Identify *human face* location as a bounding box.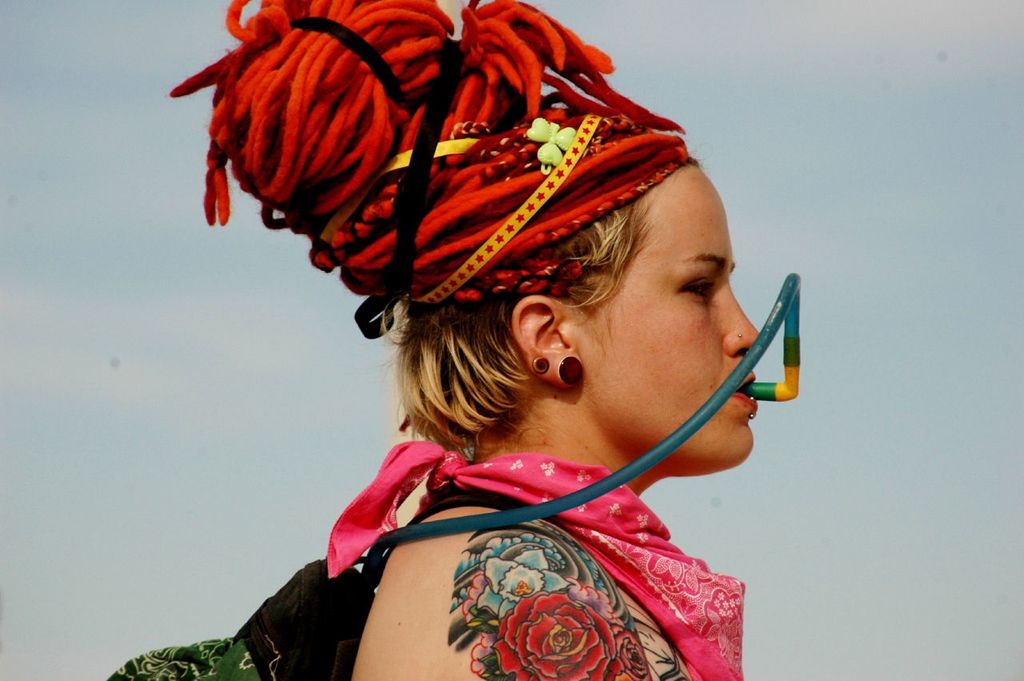
BBox(578, 160, 758, 468).
